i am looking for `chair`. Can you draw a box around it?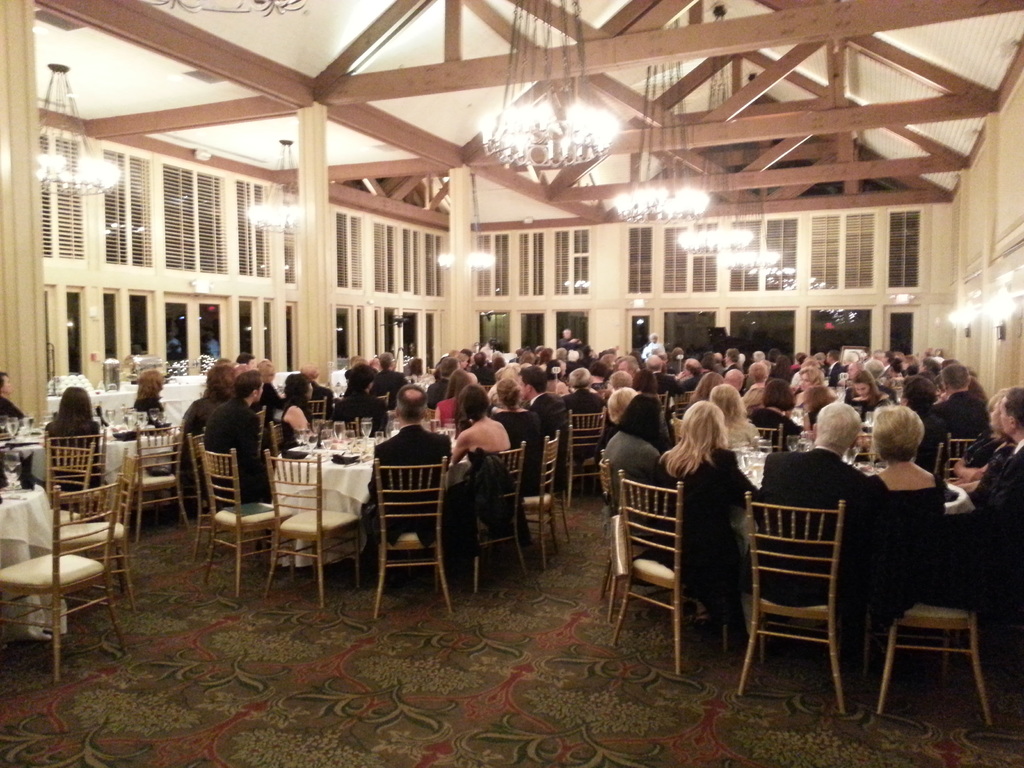
Sure, the bounding box is bbox=[202, 445, 300, 600].
